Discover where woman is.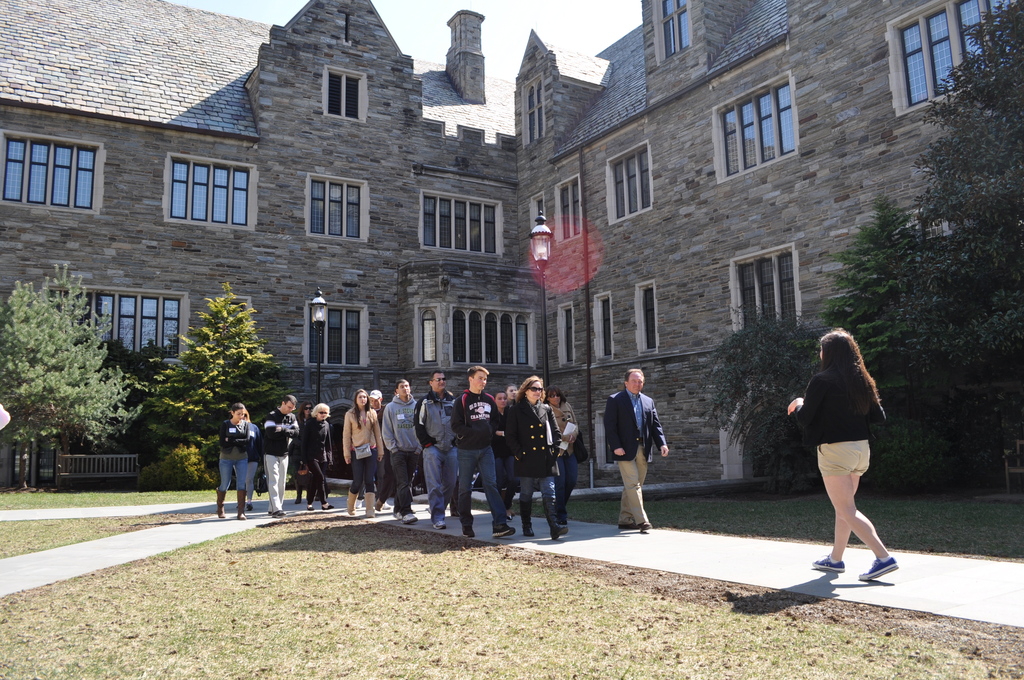
Discovered at box=[300, 403, 331, 509].
